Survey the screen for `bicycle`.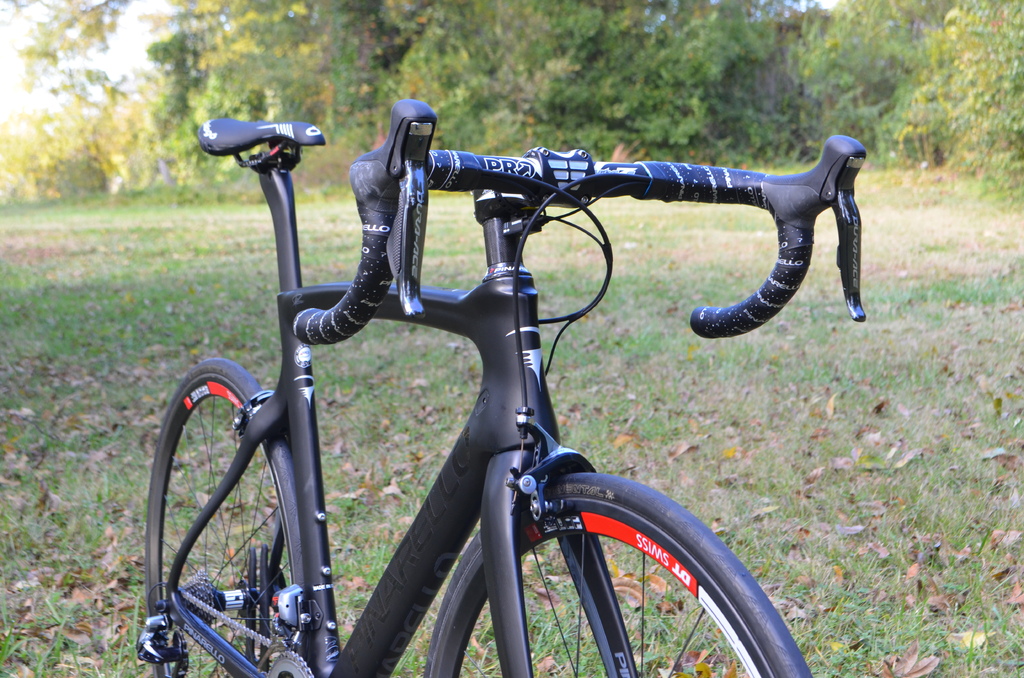
Survey found: left=120, top=84, right=855, bottom=677.
